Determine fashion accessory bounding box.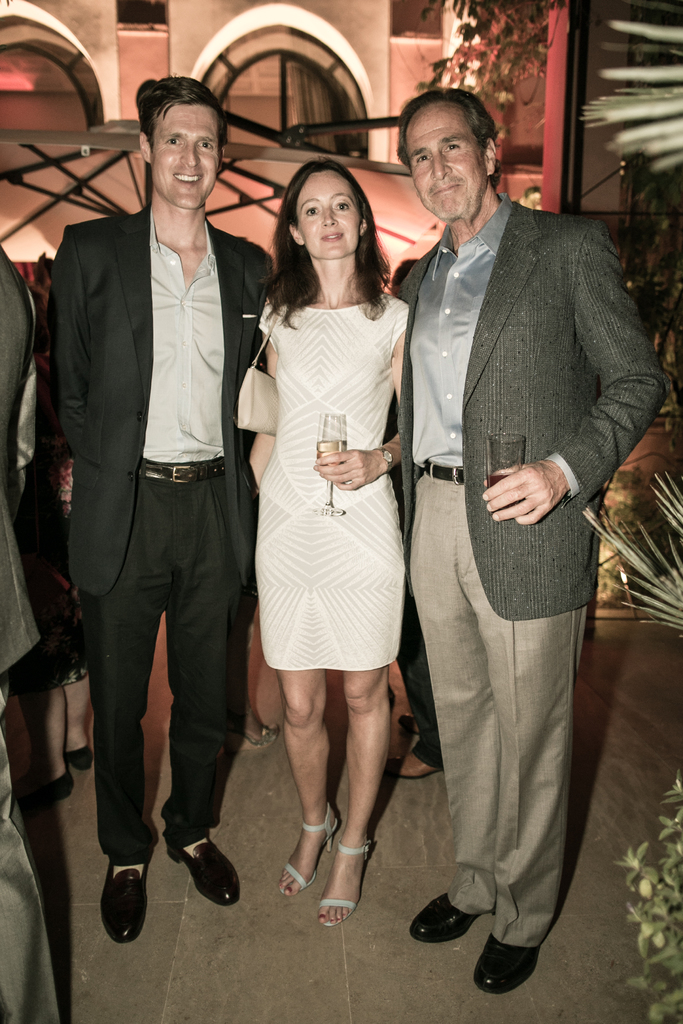
Determined: 471 932 541 995.
